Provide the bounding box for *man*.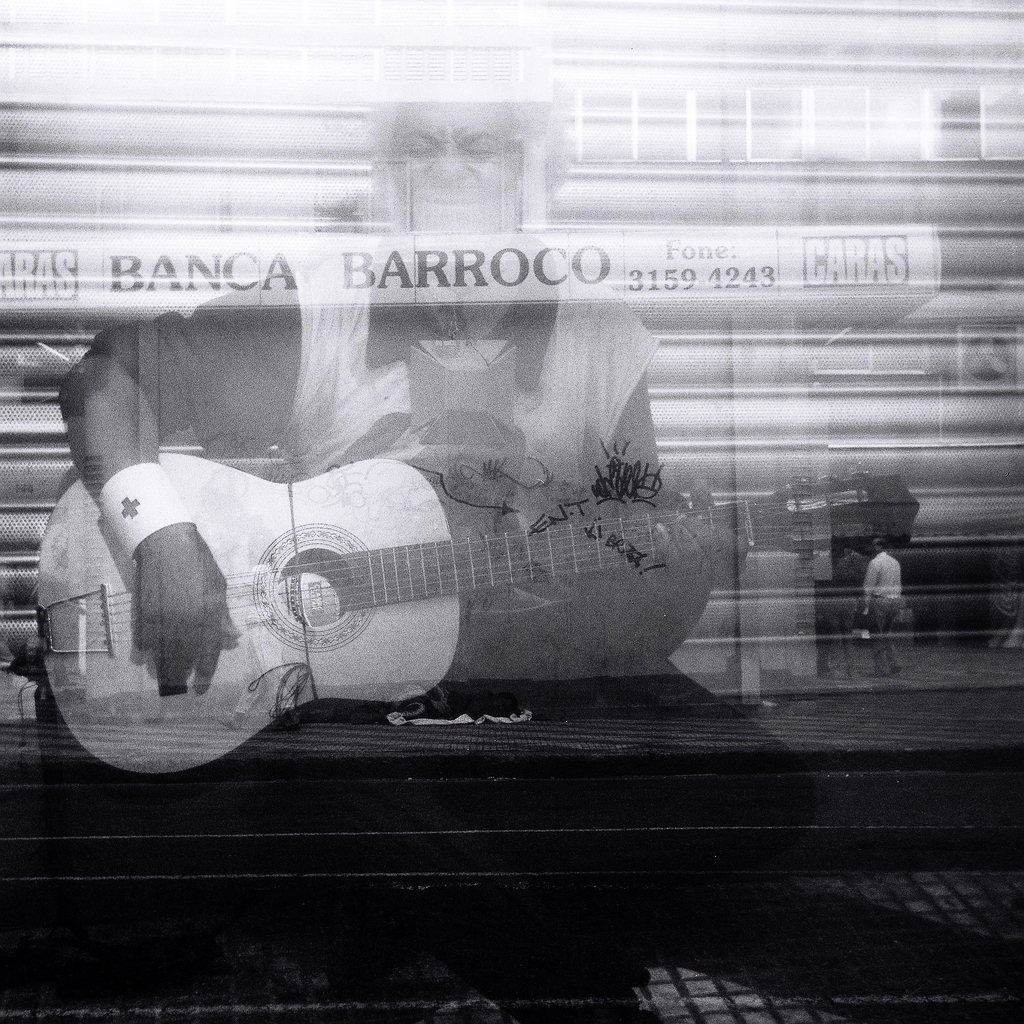
box=[51, 11, 737, 711].
